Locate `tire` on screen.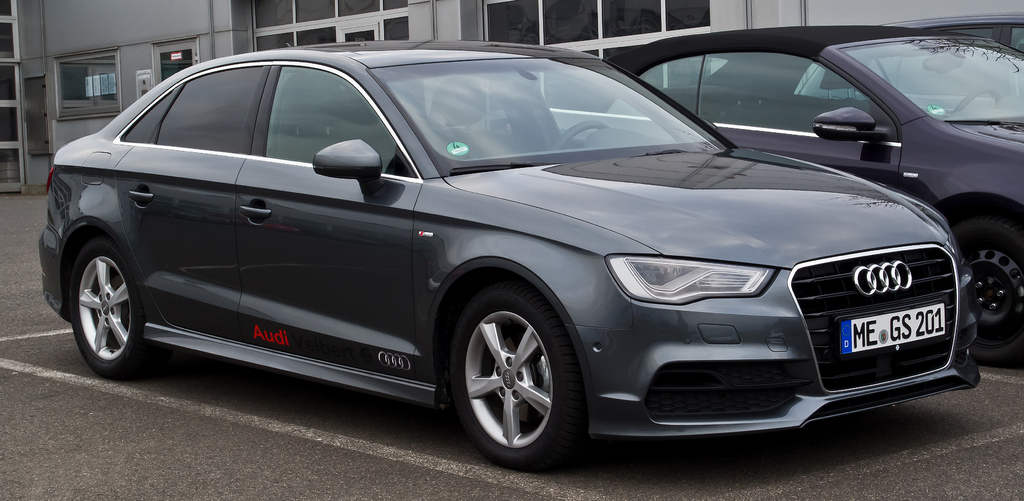
On screen at pyautogui.locateOnScreen(954, 204, 1023, 367).
